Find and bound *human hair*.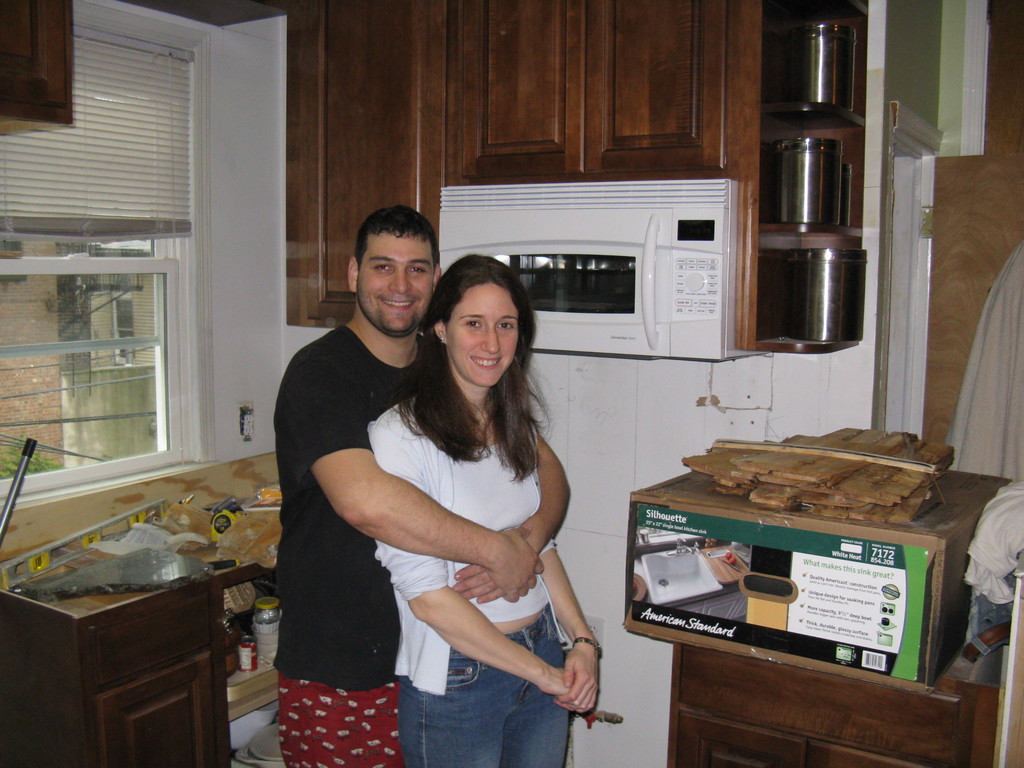
Bound: region(353, 204, 437, 268).
